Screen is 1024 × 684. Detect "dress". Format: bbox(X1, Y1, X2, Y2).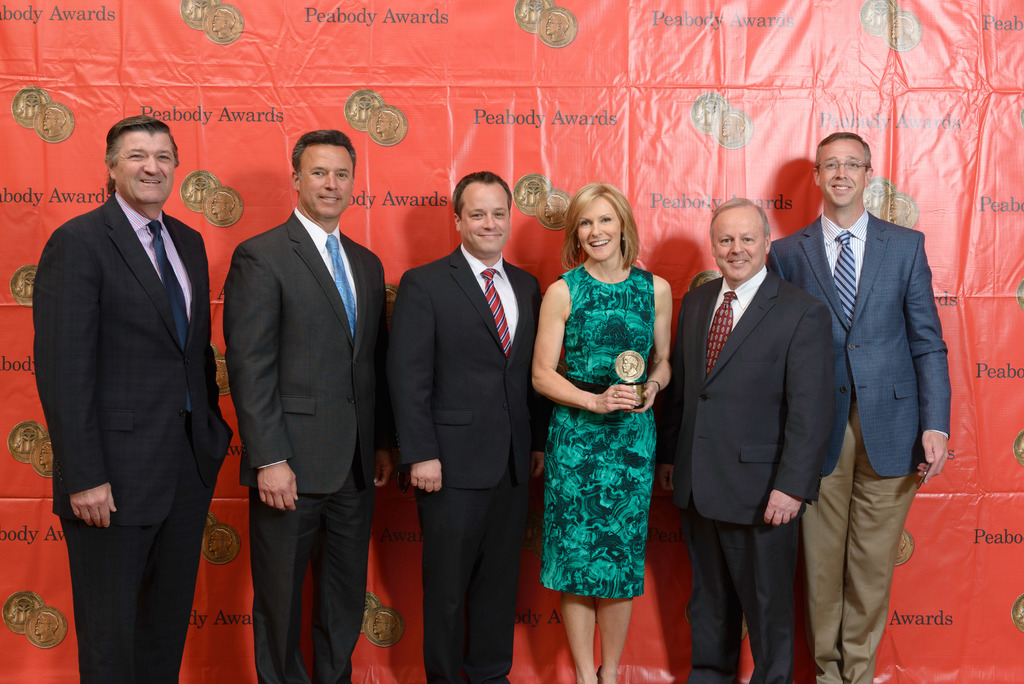
bbox(538, 265, 659, 600).
